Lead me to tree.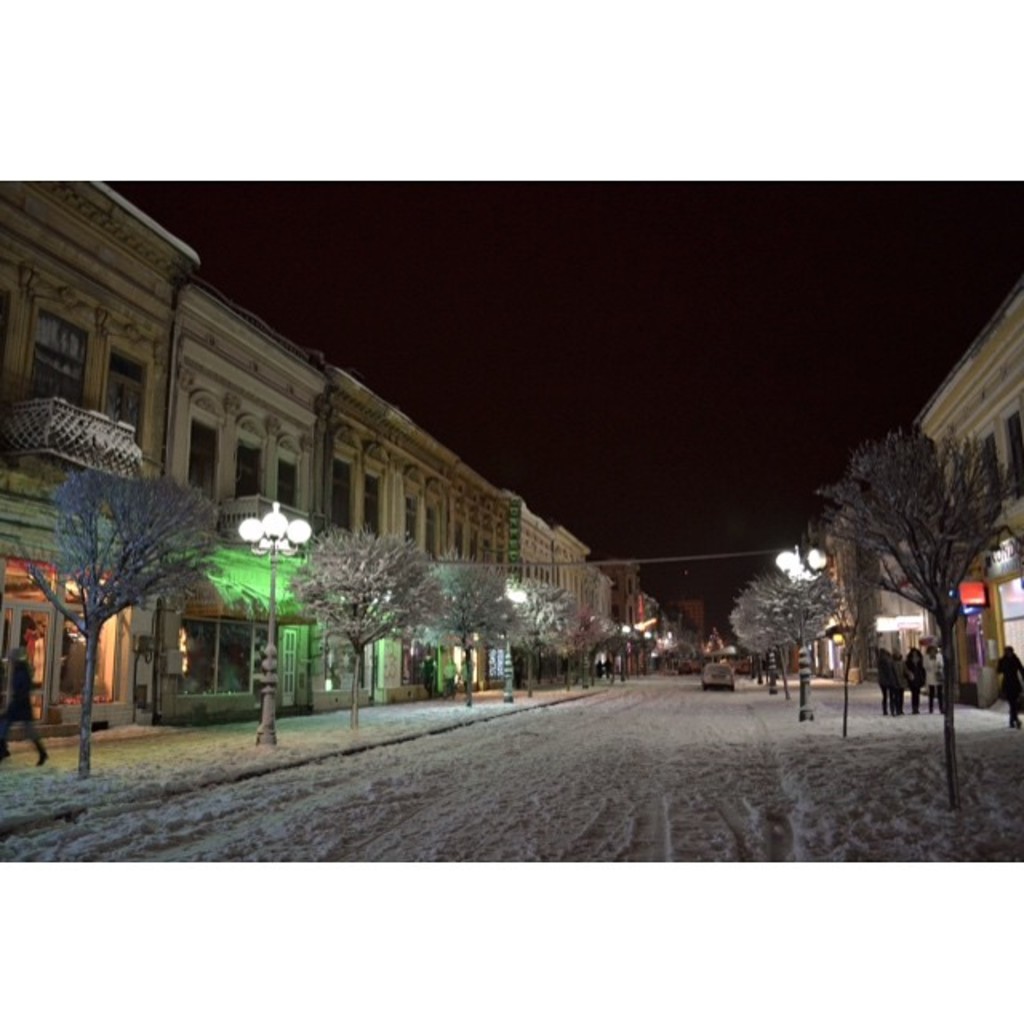
Lead to rect(558, 606, 611, 690).
